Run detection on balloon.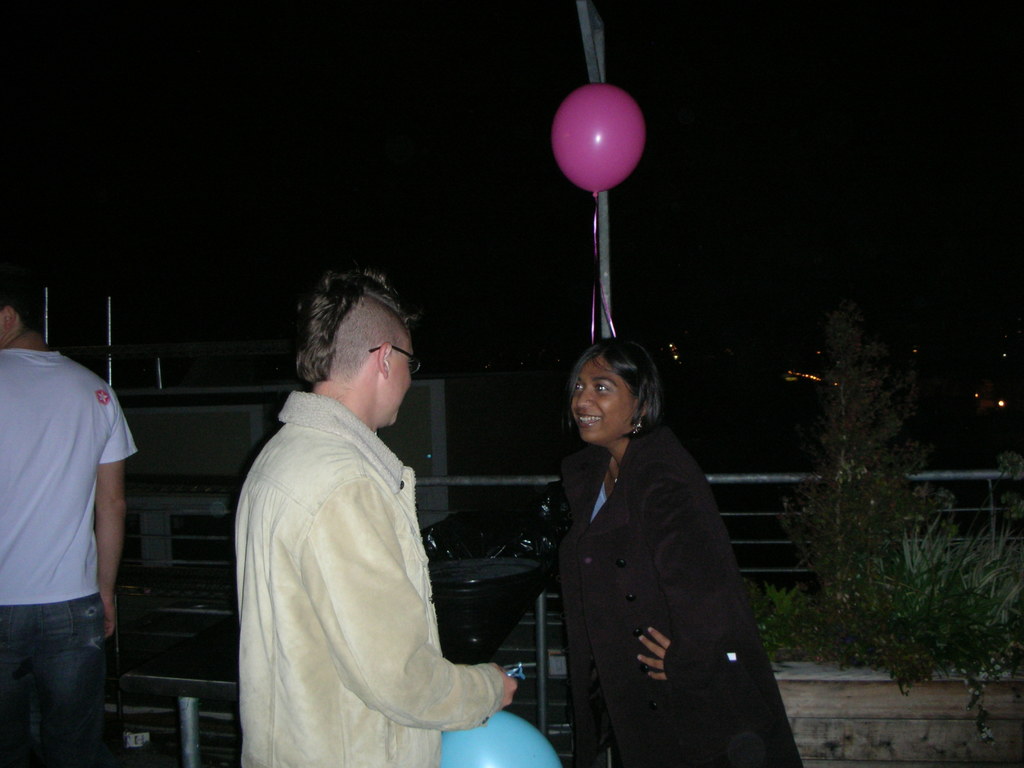
Result: 442, 714, 564, 767.
